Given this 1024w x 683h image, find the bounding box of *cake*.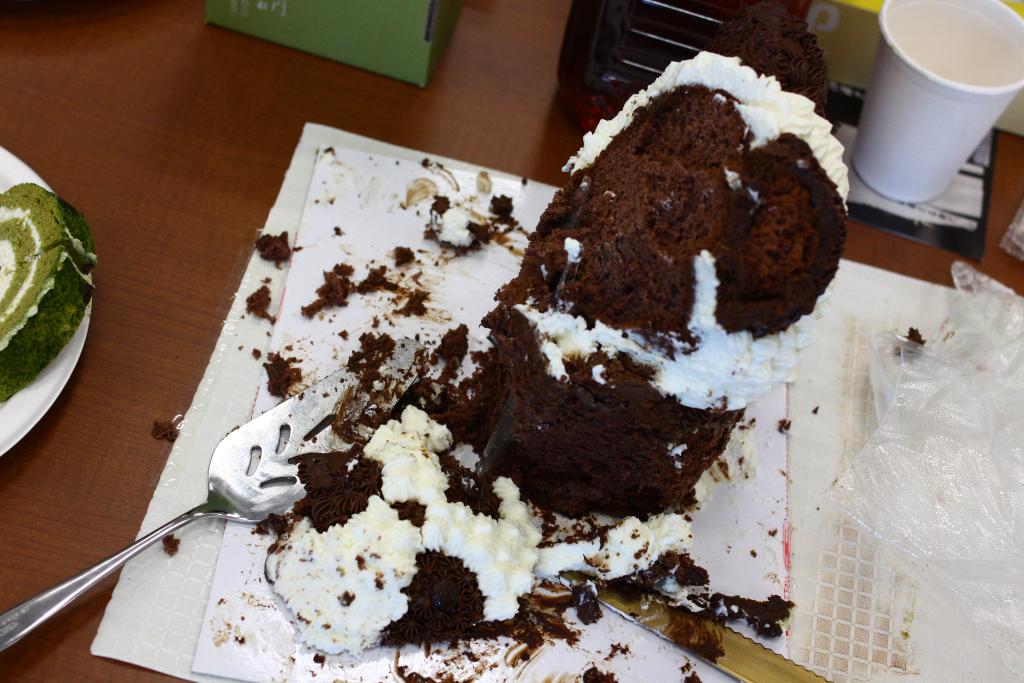
265 49 852 652.
